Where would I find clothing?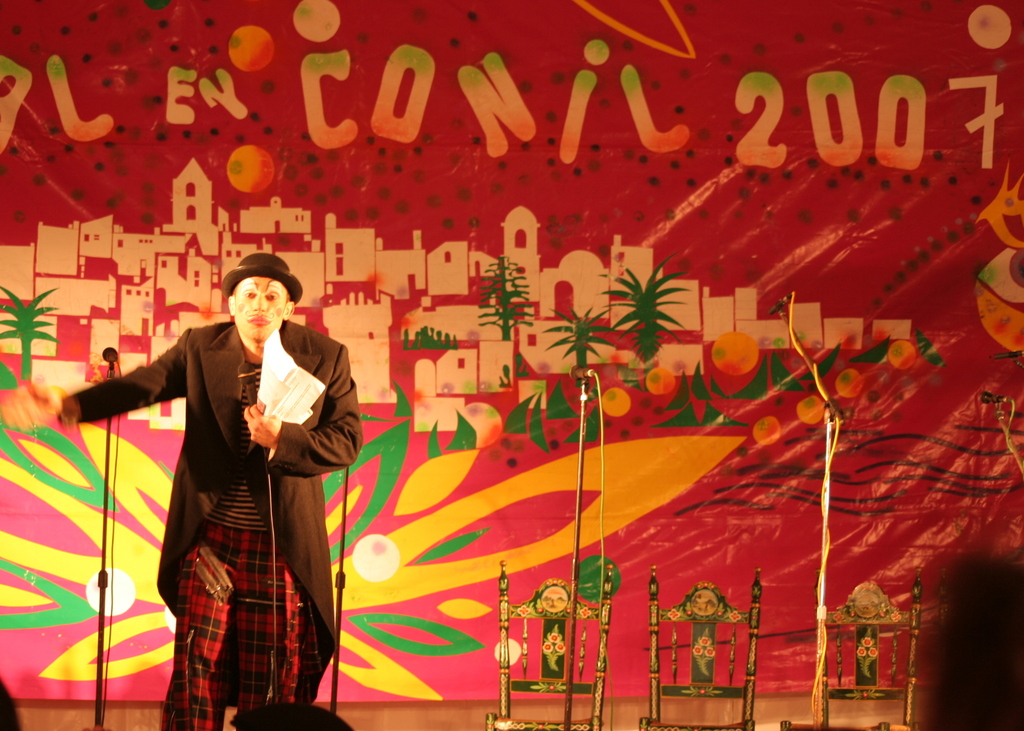
At Rect(71, 320, 365, 730).
